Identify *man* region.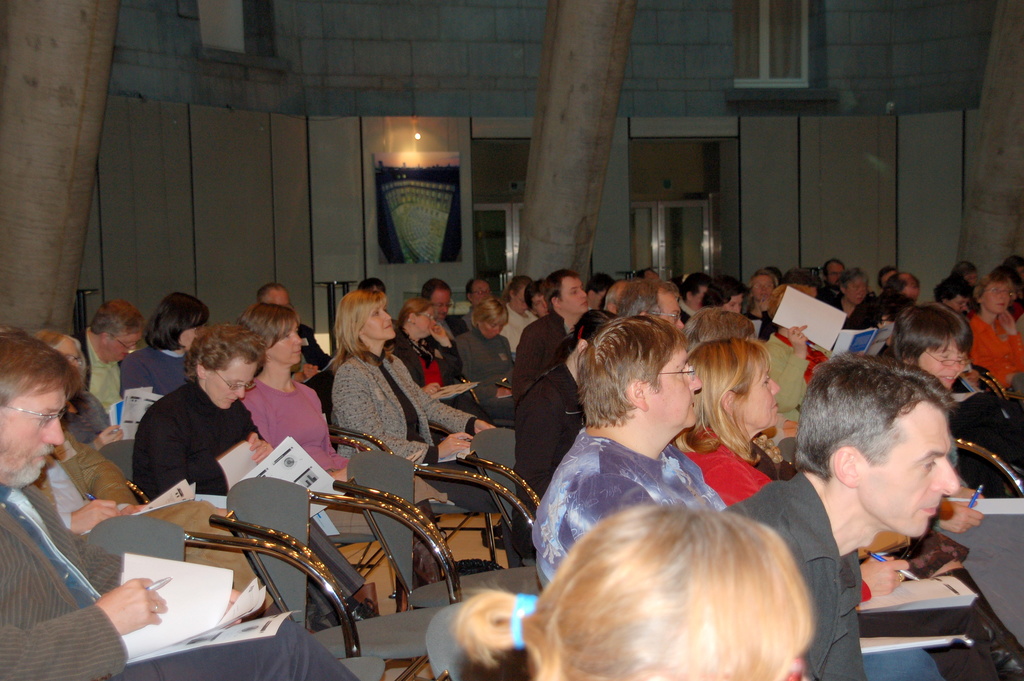
Region: {"left": 716, "top": 352, "right": 961, "bottom": 680}.
